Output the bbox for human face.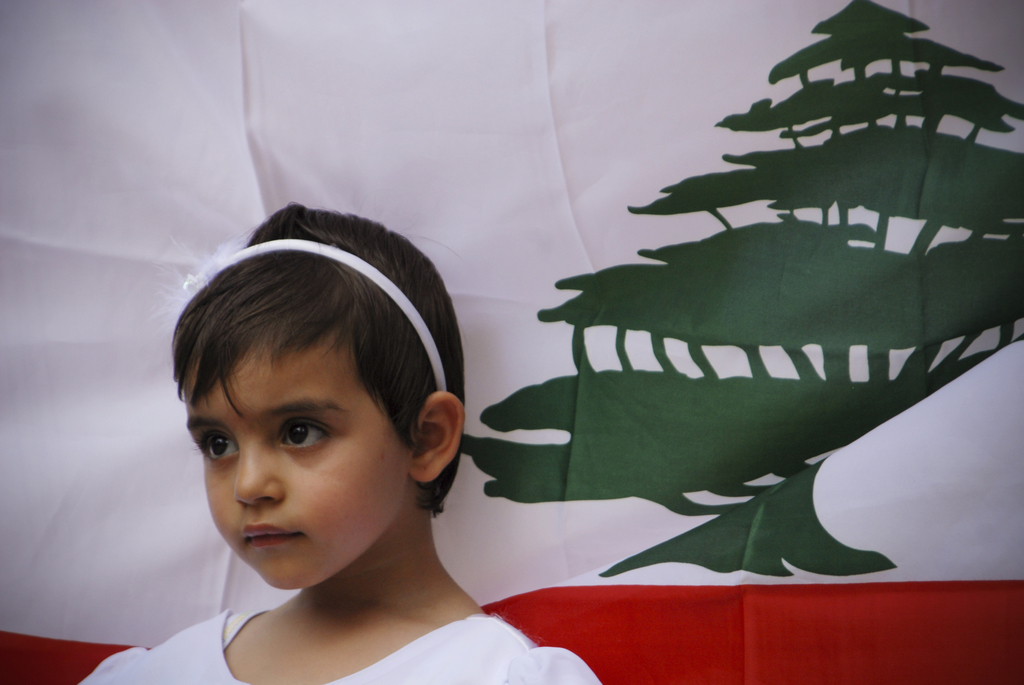
[left=181, top=331, right=412, bottom=587].
